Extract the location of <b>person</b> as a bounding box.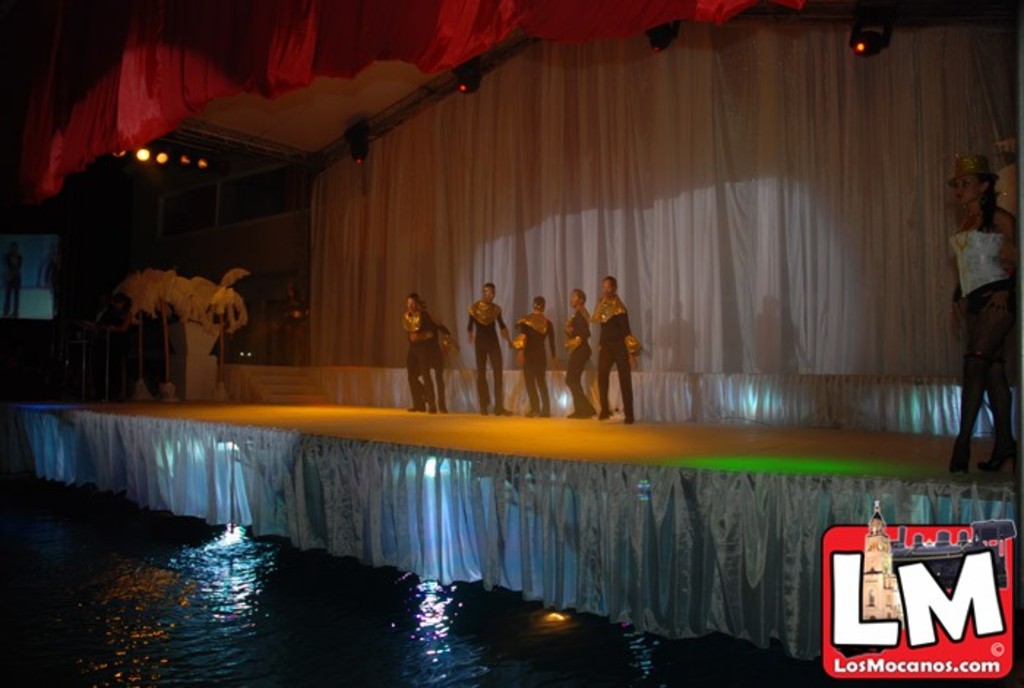
rect(949, 151, 1017, 471).
